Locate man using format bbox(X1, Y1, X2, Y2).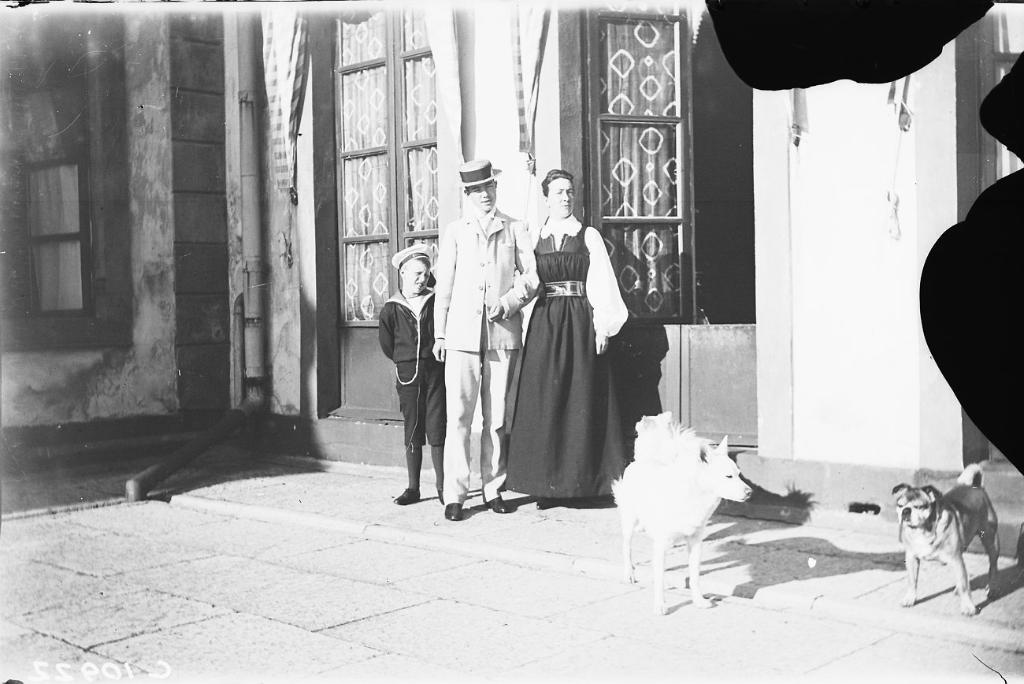
bbox(430, 155, 537, 522).
